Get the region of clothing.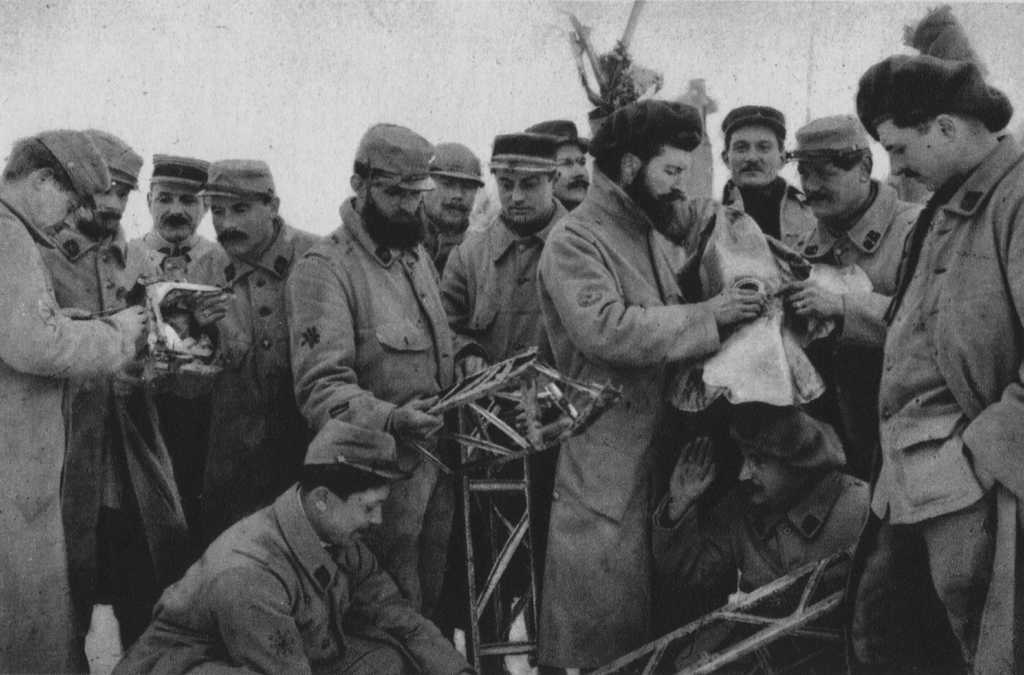
locate(773, 186, 924, 469).
